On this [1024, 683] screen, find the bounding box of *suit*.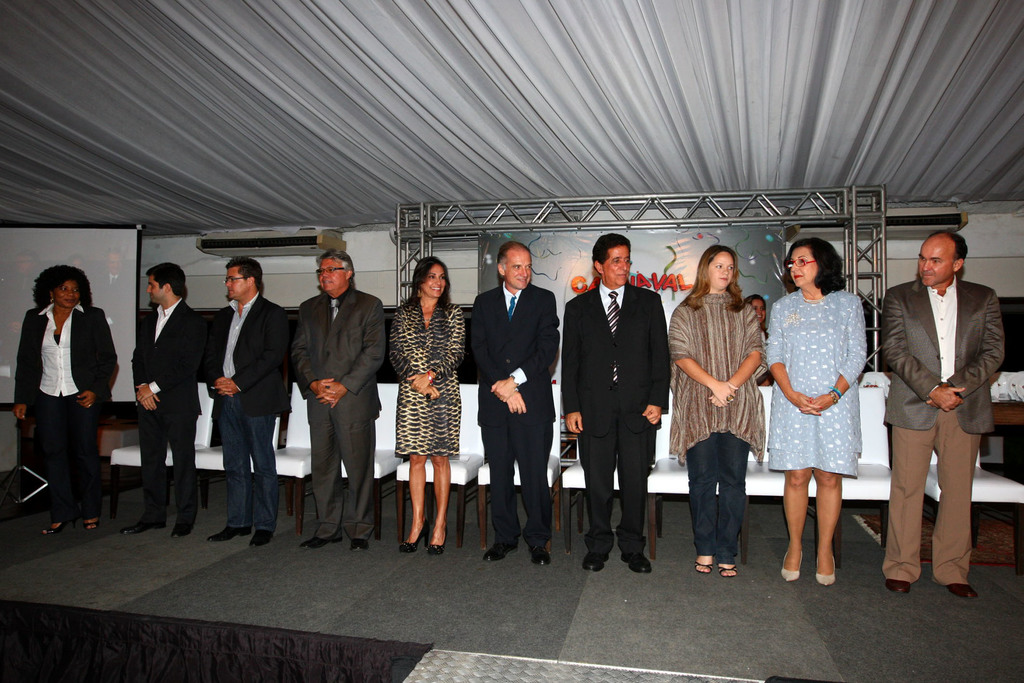
Bounding box: {"x1": 292, "y1": 292, "x2": 381, "y2": 544}.
